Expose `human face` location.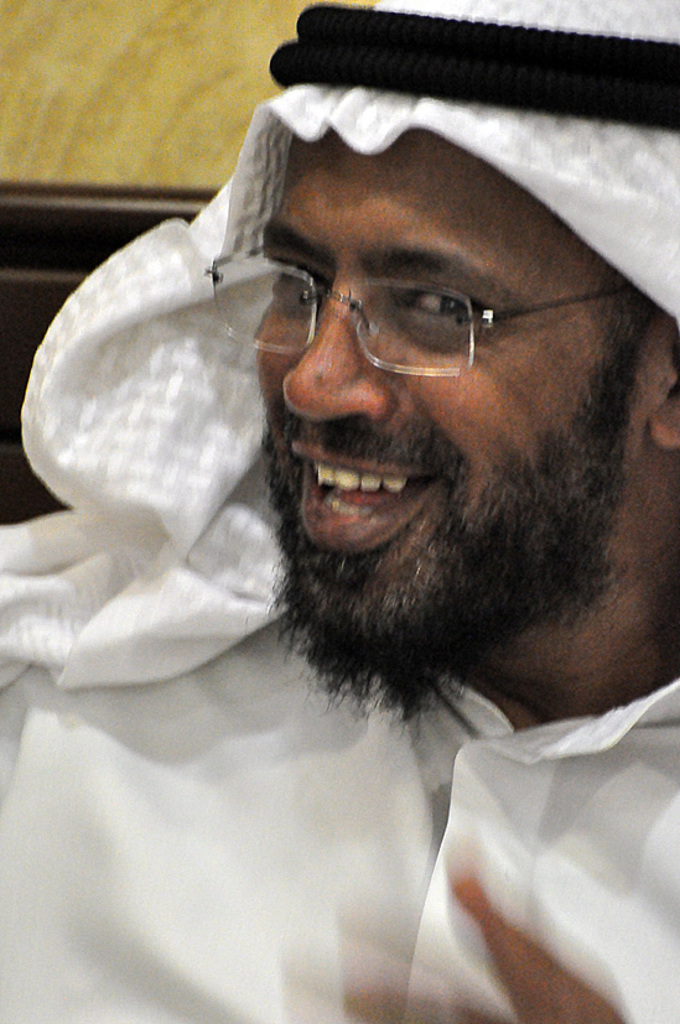
Exposed at locate(256, 139, 644, 648).
